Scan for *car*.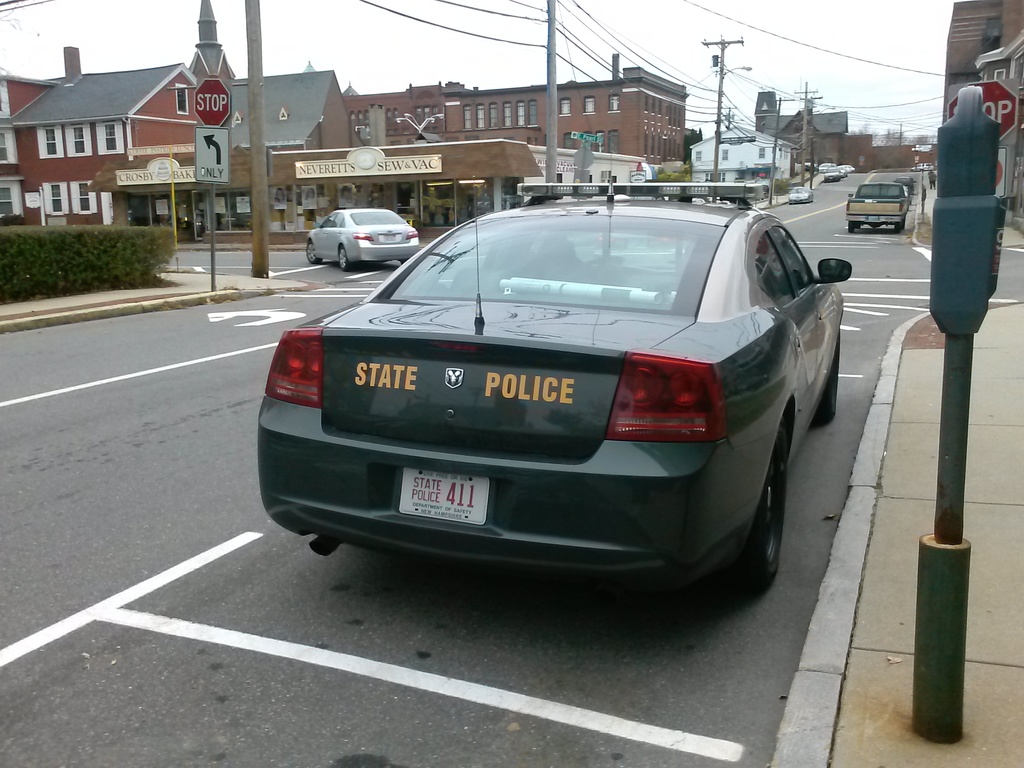
Scan result: [left=254, top=183, right=854, bottom=593].
